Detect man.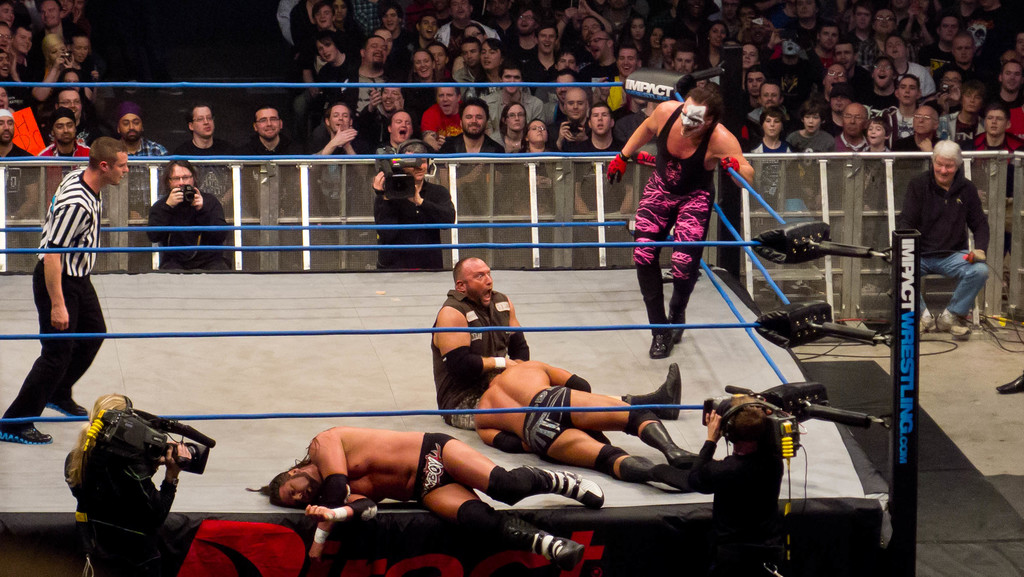
Detected at x1=862, y1=54, x2=897, y2=119.
